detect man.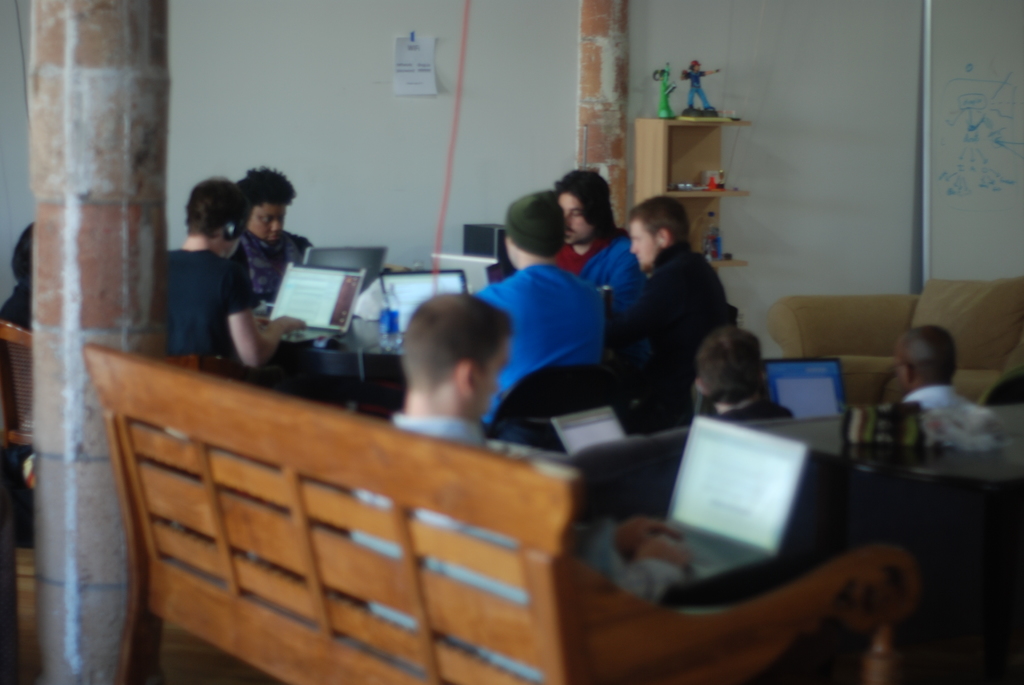
Detected at (559, 169, 641, 335).
